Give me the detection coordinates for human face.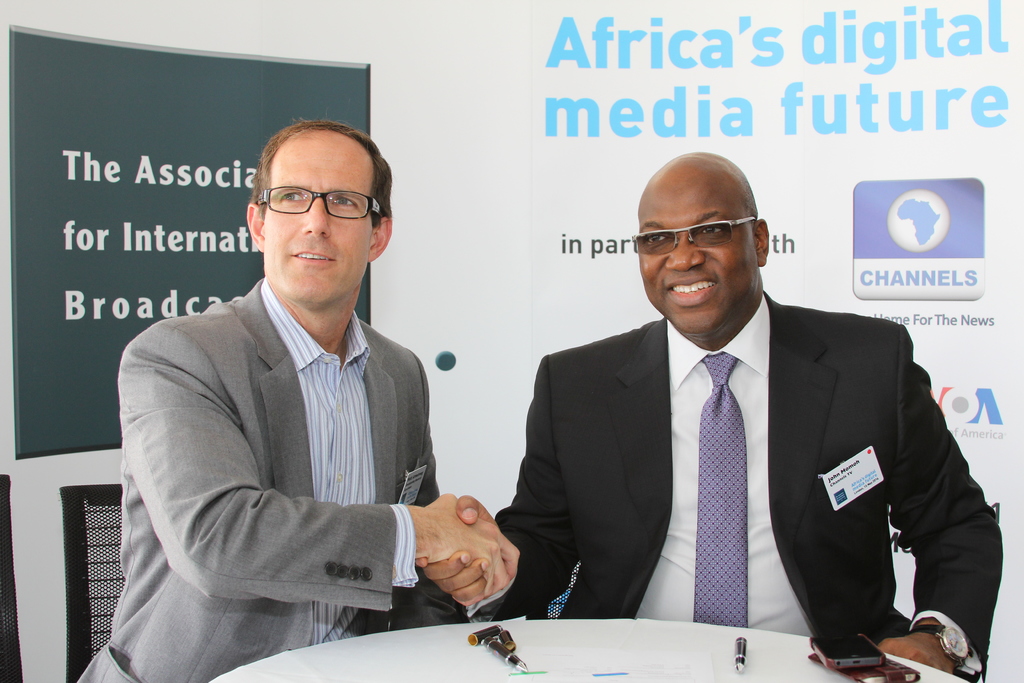
bbox(267, 135, 377, 309).
